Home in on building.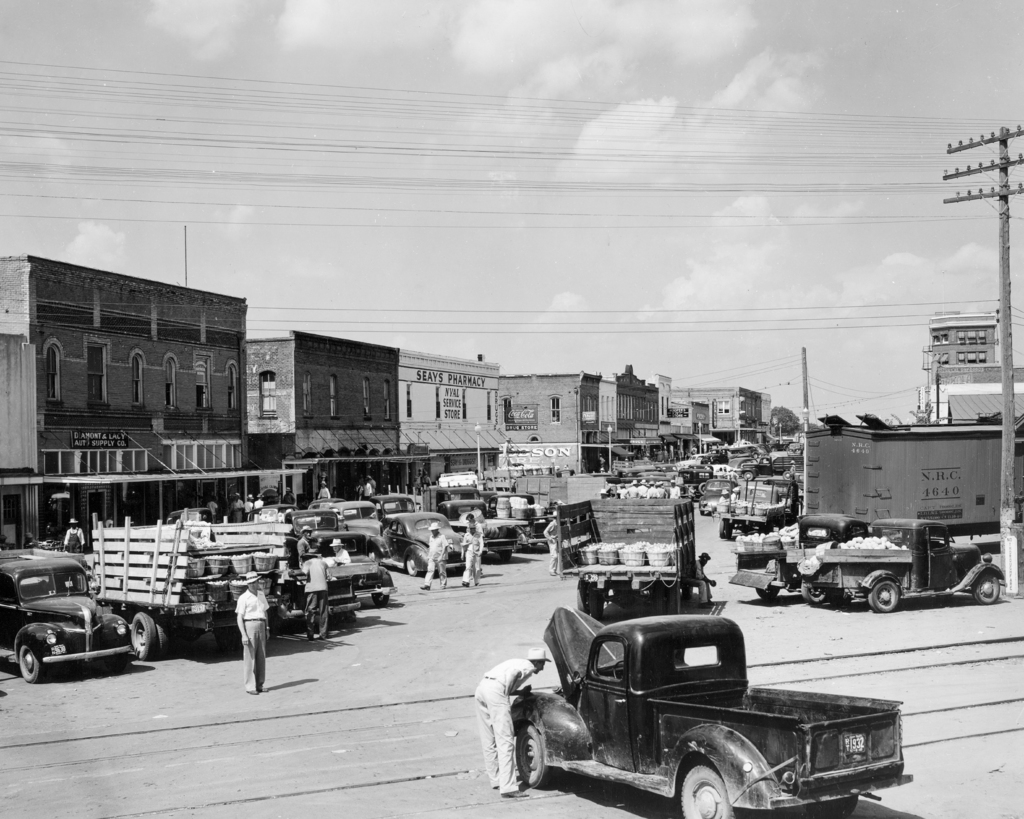
Homed in at 403,348,500,484.
